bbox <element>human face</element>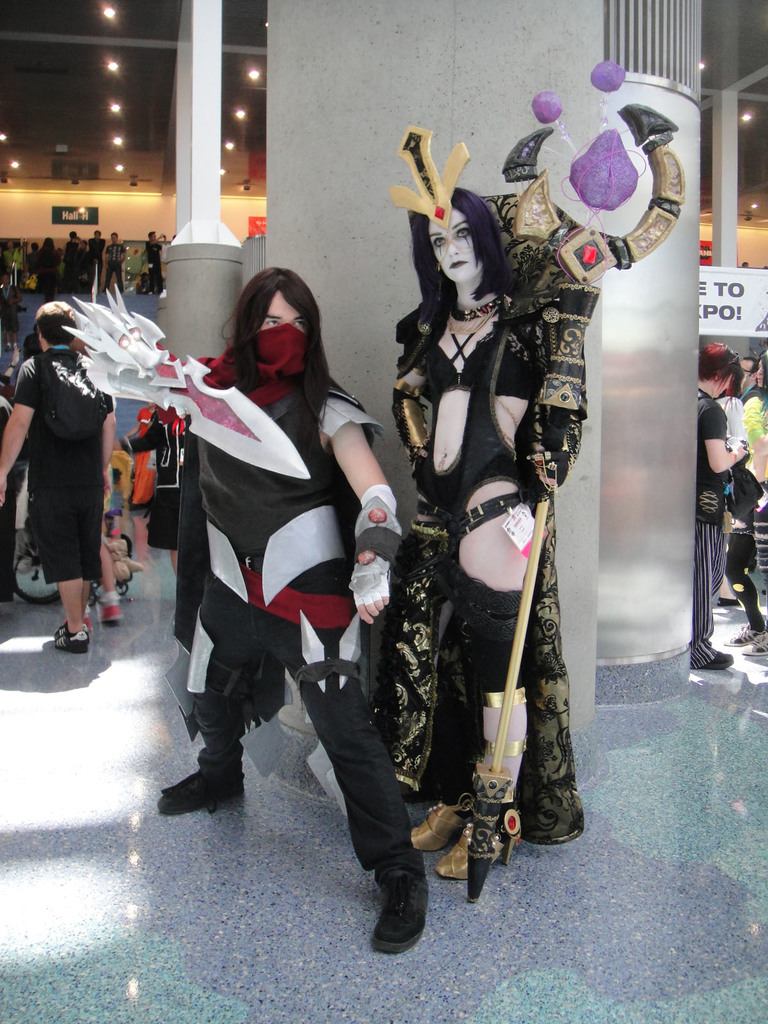
255:286:306:372
